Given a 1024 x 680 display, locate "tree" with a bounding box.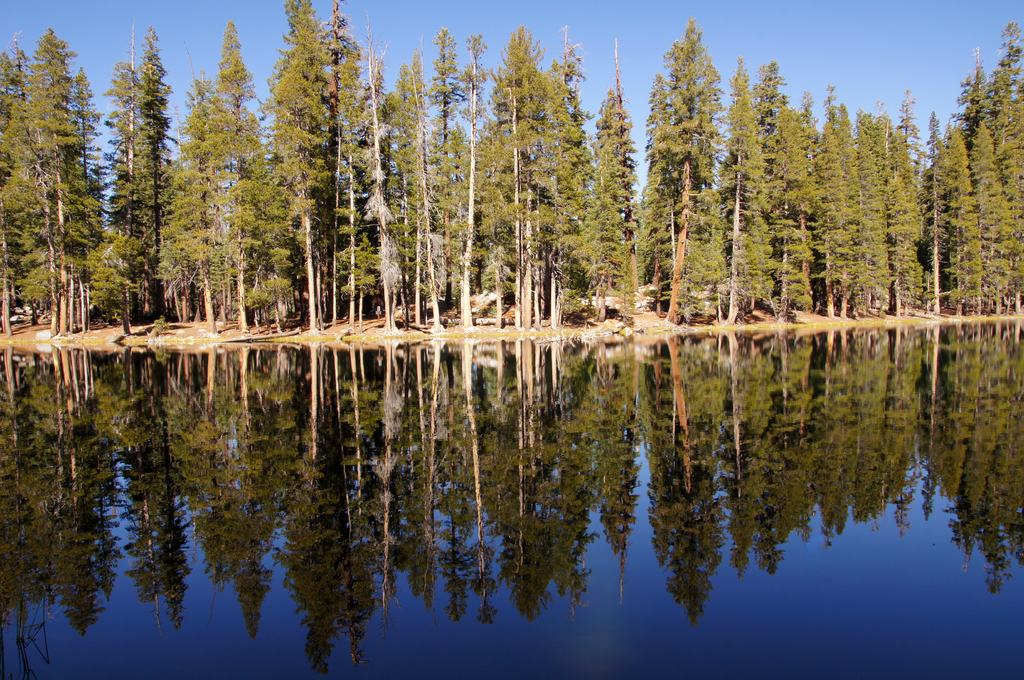
Located: {"left": 6, "top": 36, "right": 92, "bottom": 308}.
